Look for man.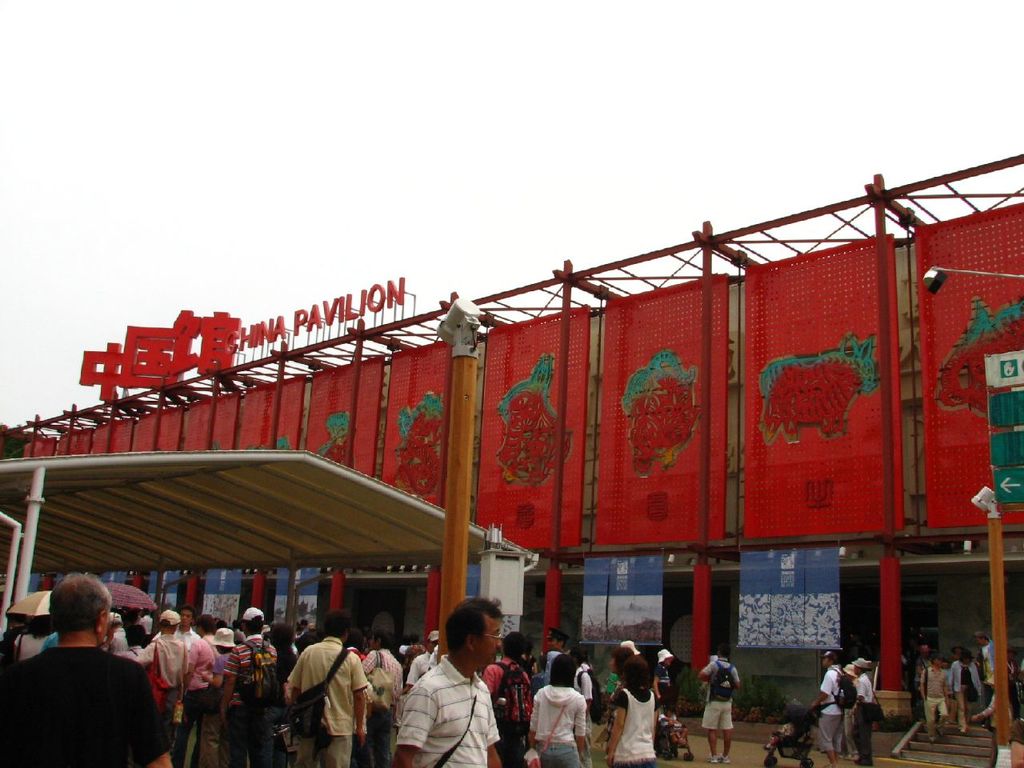
Found: bbox=[697, 642, 741, 766].
